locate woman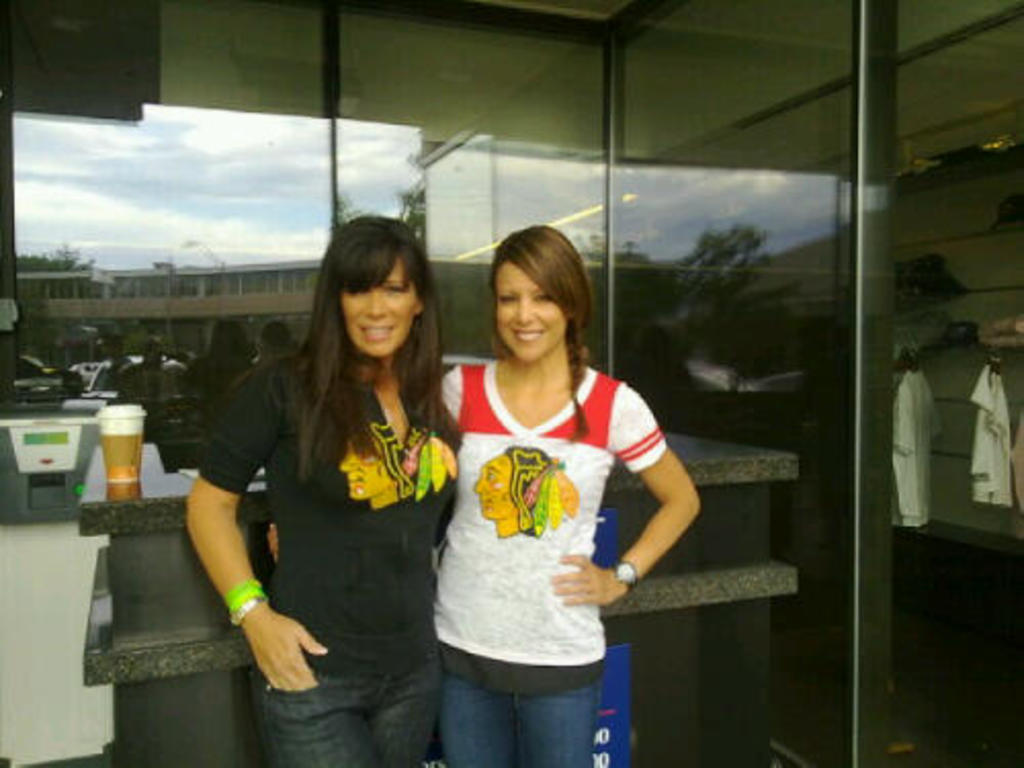
<region>412, 209, 674, 750</region>
